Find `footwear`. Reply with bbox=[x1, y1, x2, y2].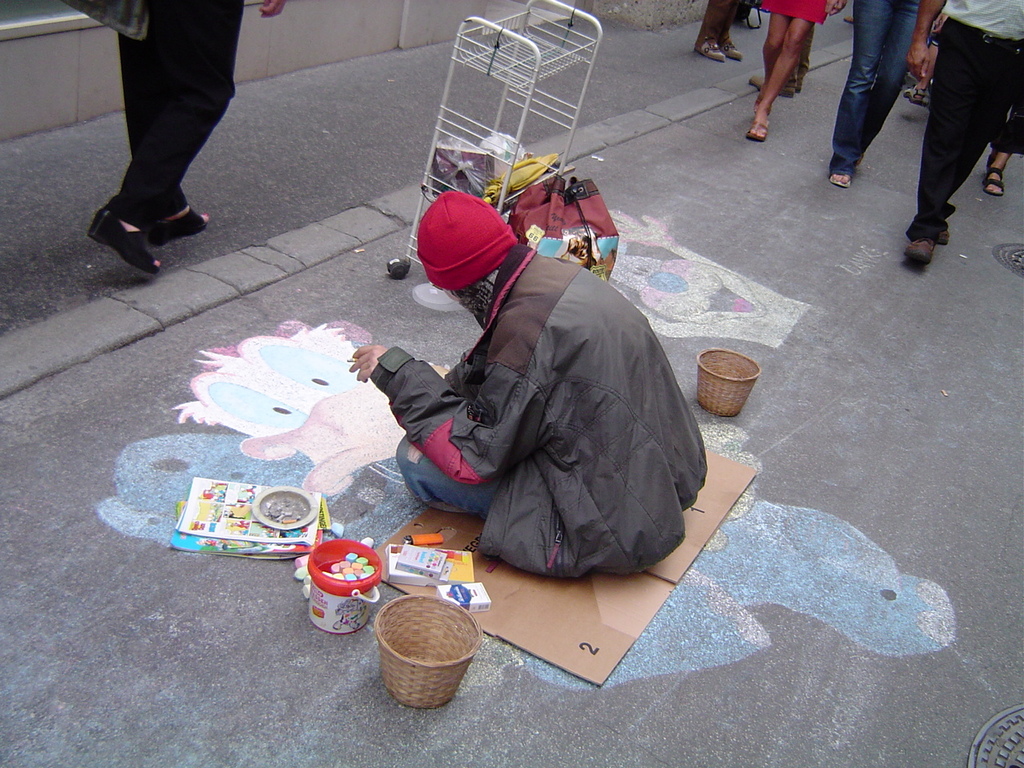
bbox=[758, 93, 776, 117].
